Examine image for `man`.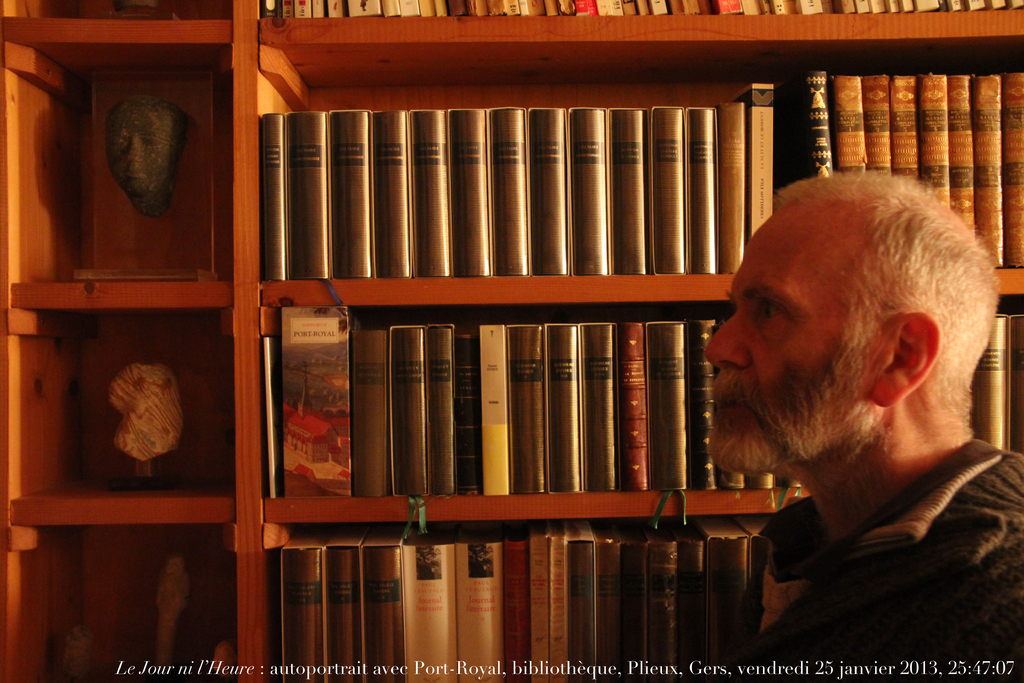
Examination result: crop(661, 167, 1023, 682).
